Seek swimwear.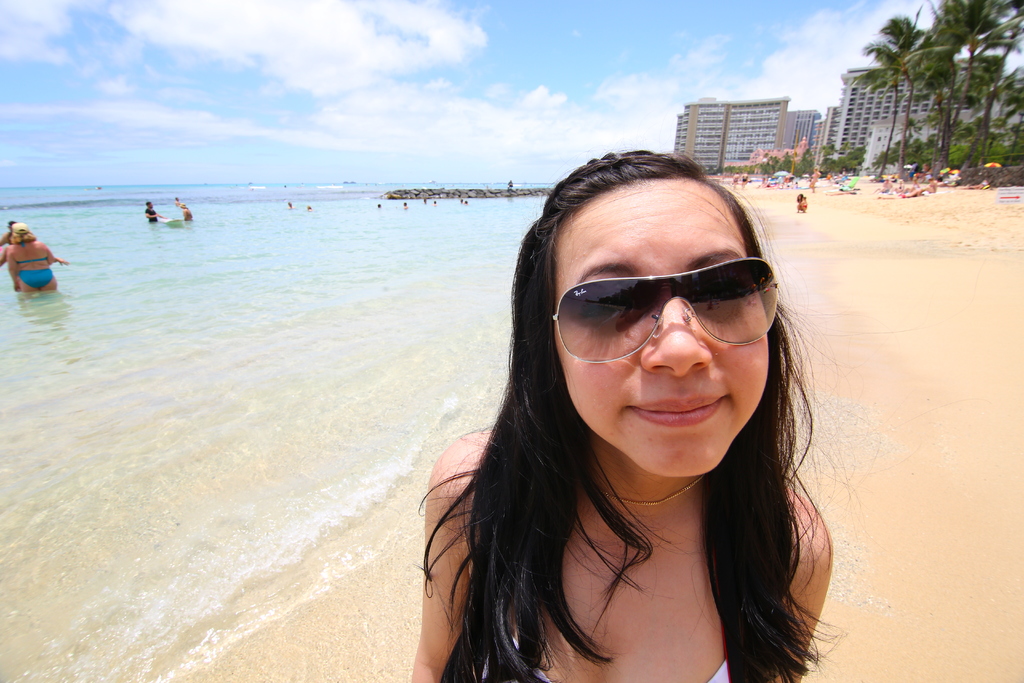
detection(10, 248, 51, 263).
